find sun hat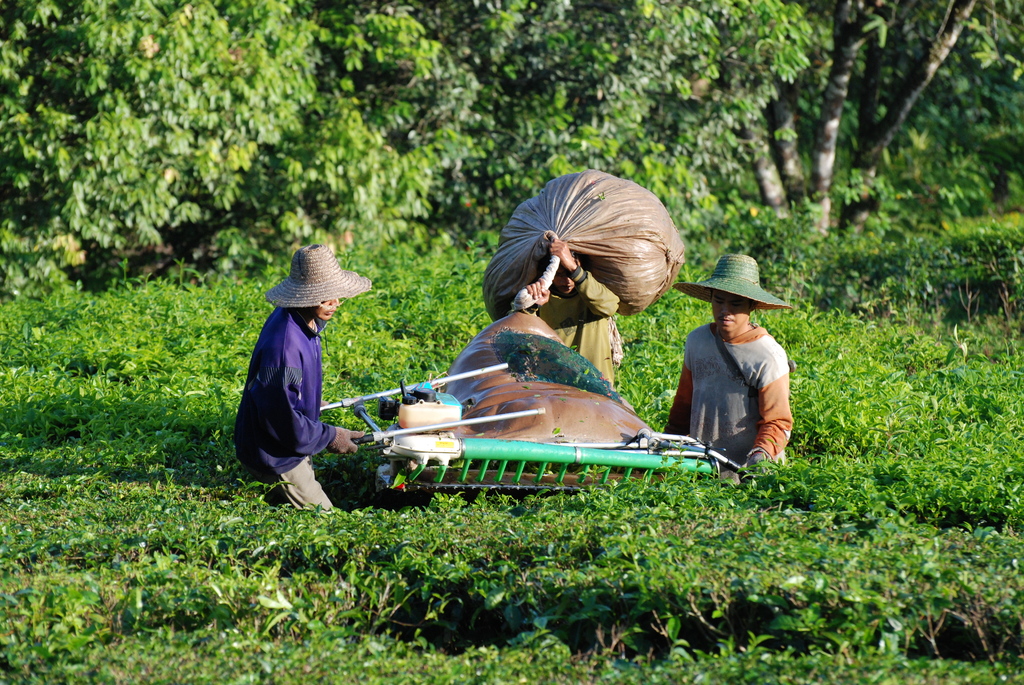
left=261, top=242, right=372, bottom=307
